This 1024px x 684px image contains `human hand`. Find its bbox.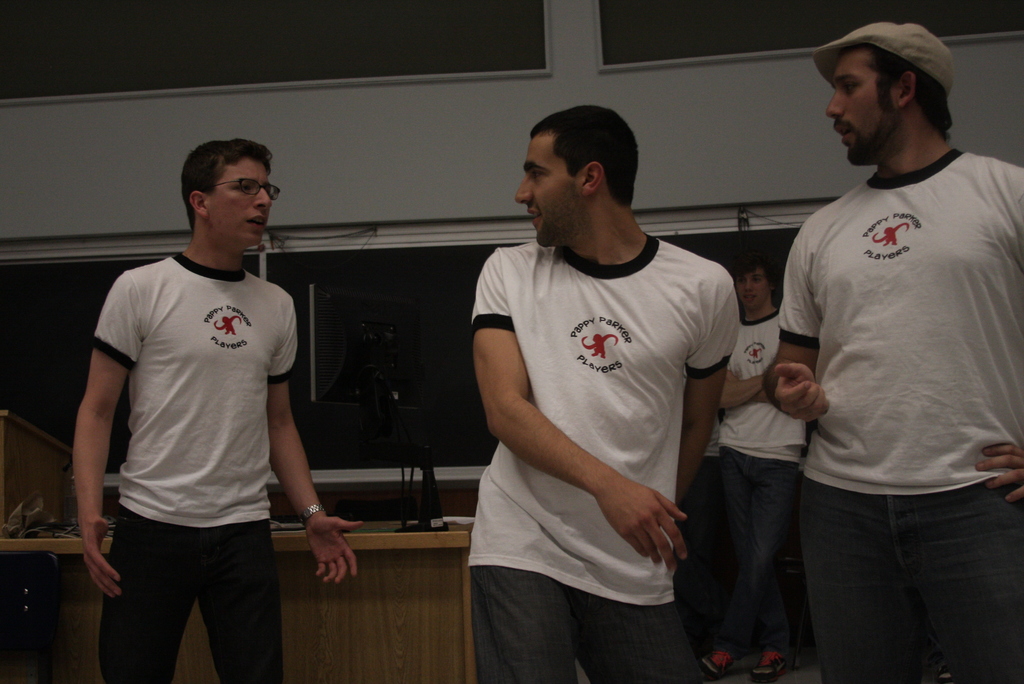
l=290, t=506, r=351, b=598.
